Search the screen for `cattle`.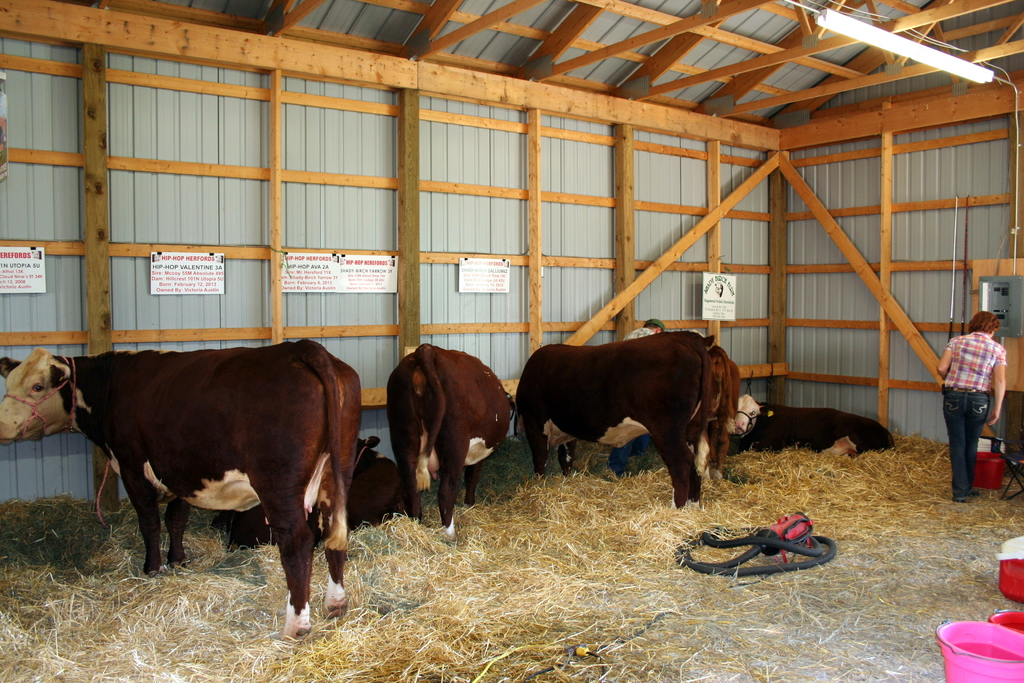
Found at box=[0, 340, 365, 632].
